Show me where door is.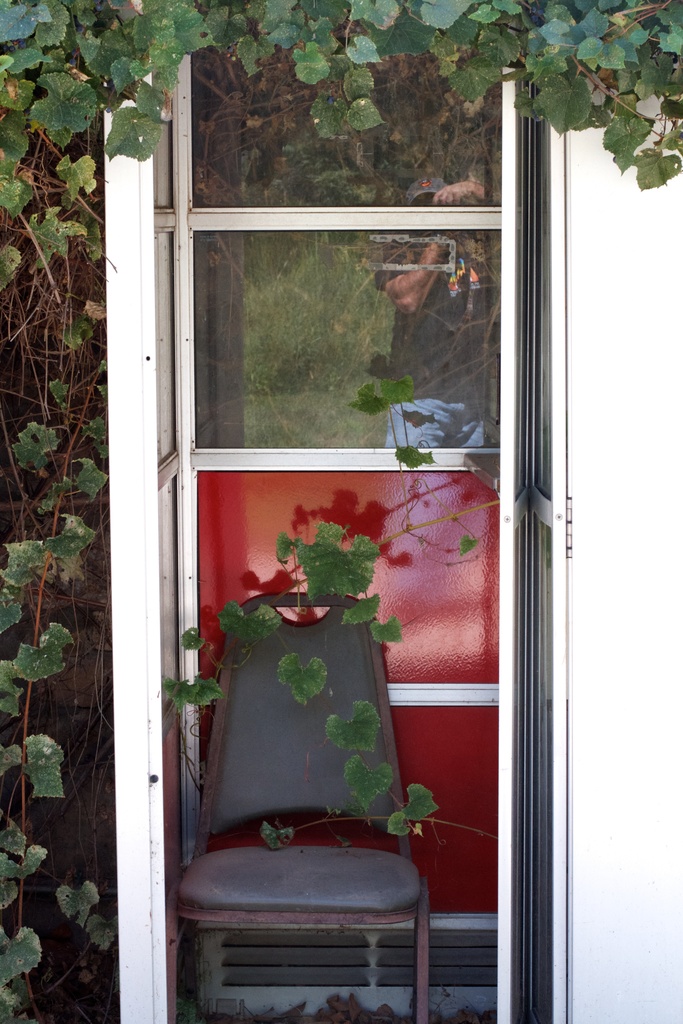
door is at x1=86, y1=10, x2=682, y2=1023.
